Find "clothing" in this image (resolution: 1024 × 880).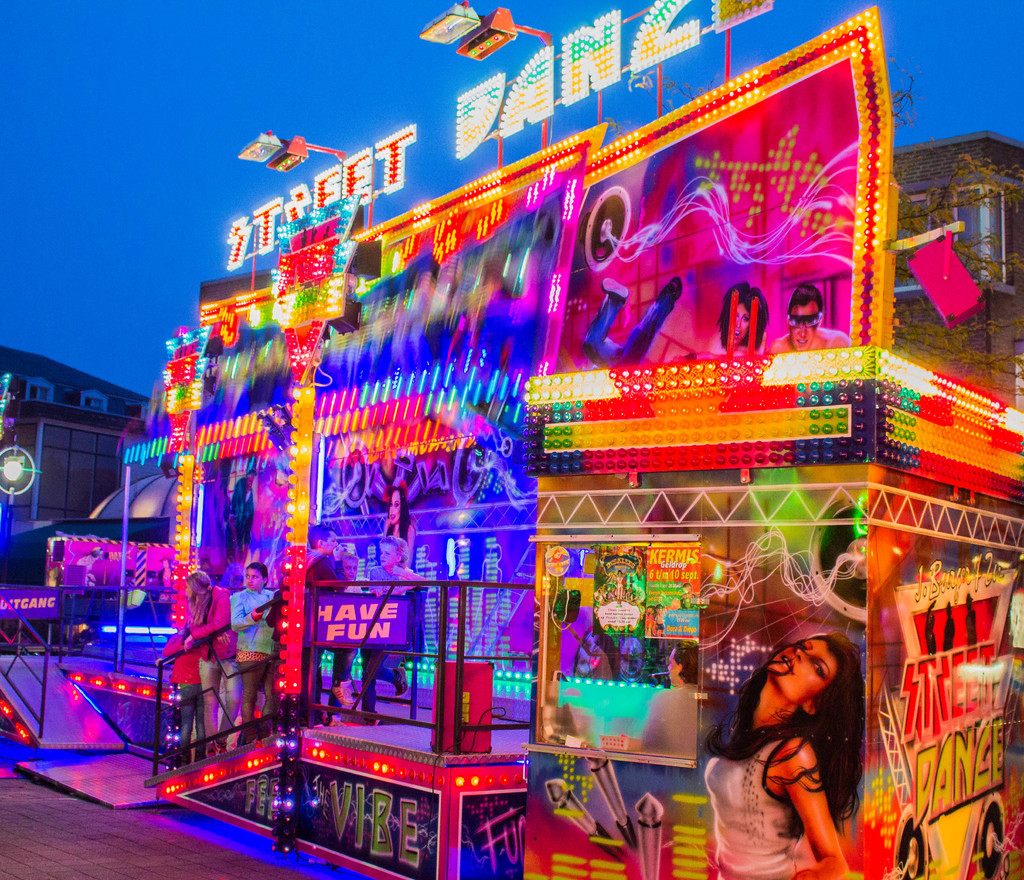
<region>162, 631, 216, 758</region>.
